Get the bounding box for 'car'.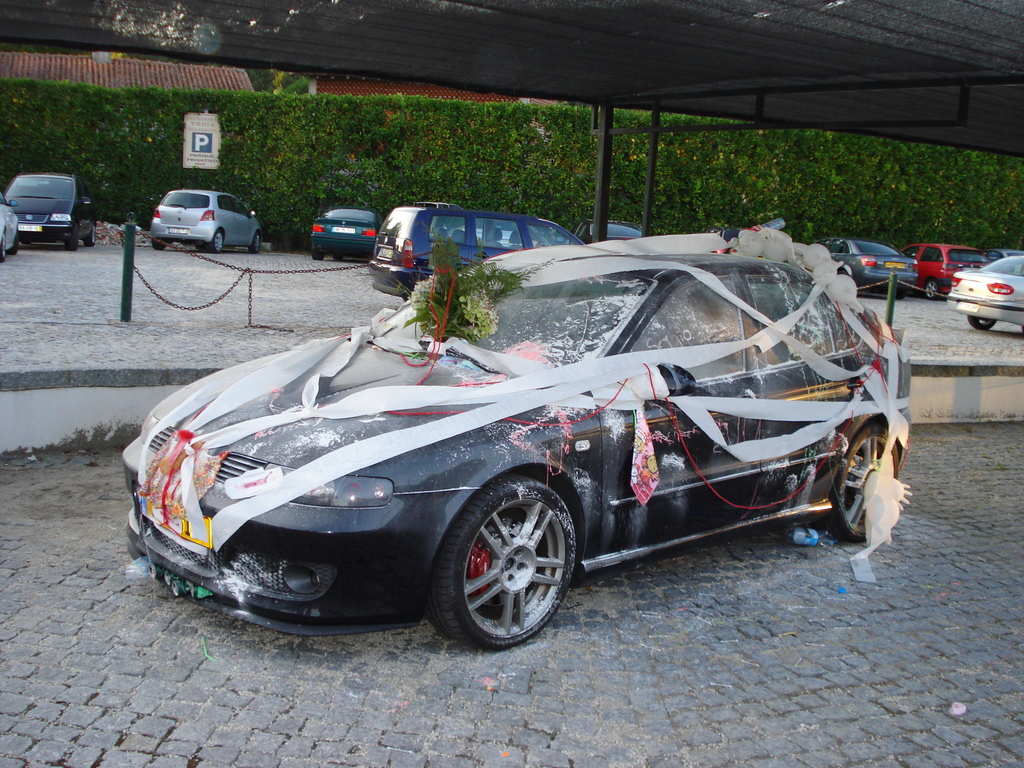
region(151, 189, 262, 254).
